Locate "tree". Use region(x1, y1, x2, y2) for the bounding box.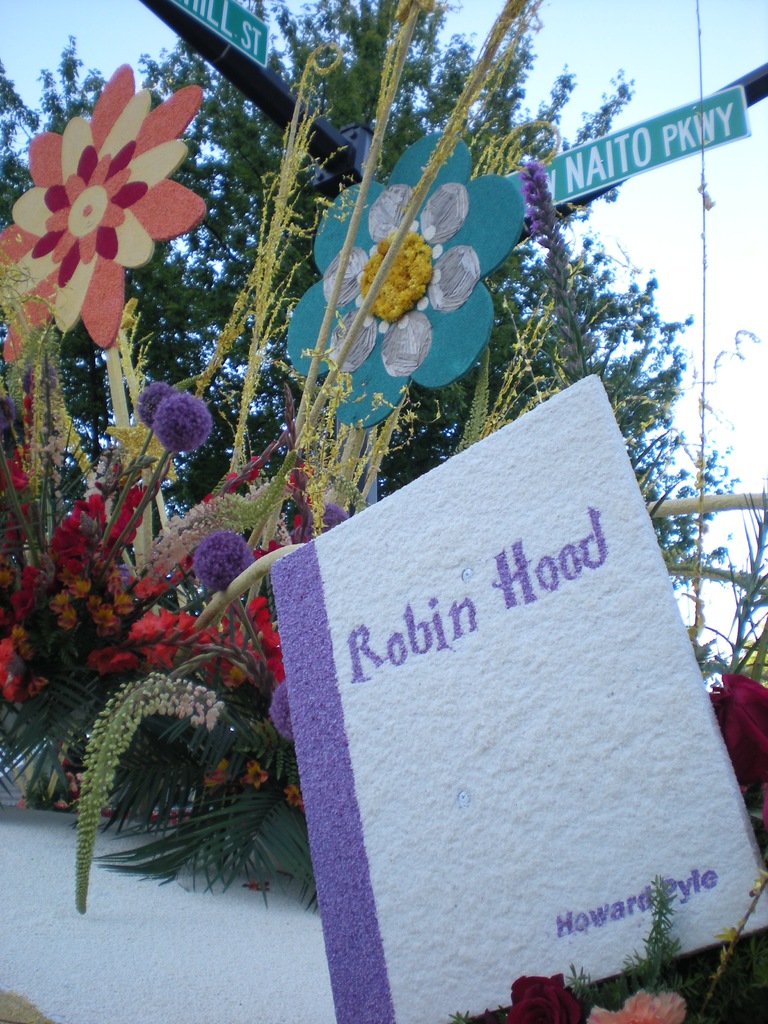
region(0, 0, 767, 598).
